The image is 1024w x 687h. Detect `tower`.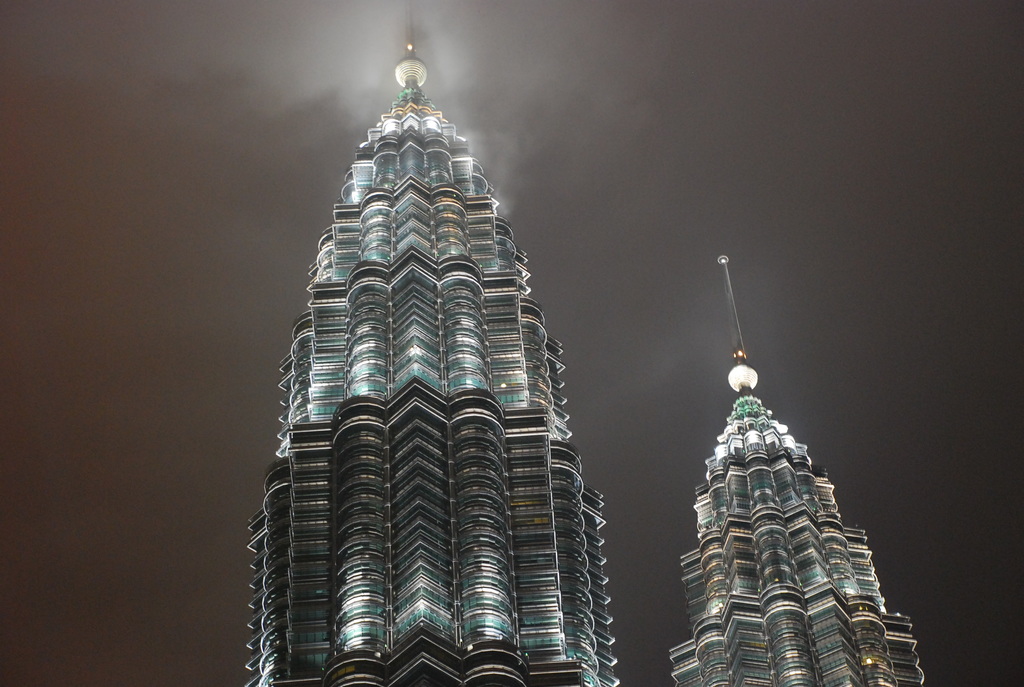
Detection: <region>233, 46, 627, 679</region>.
